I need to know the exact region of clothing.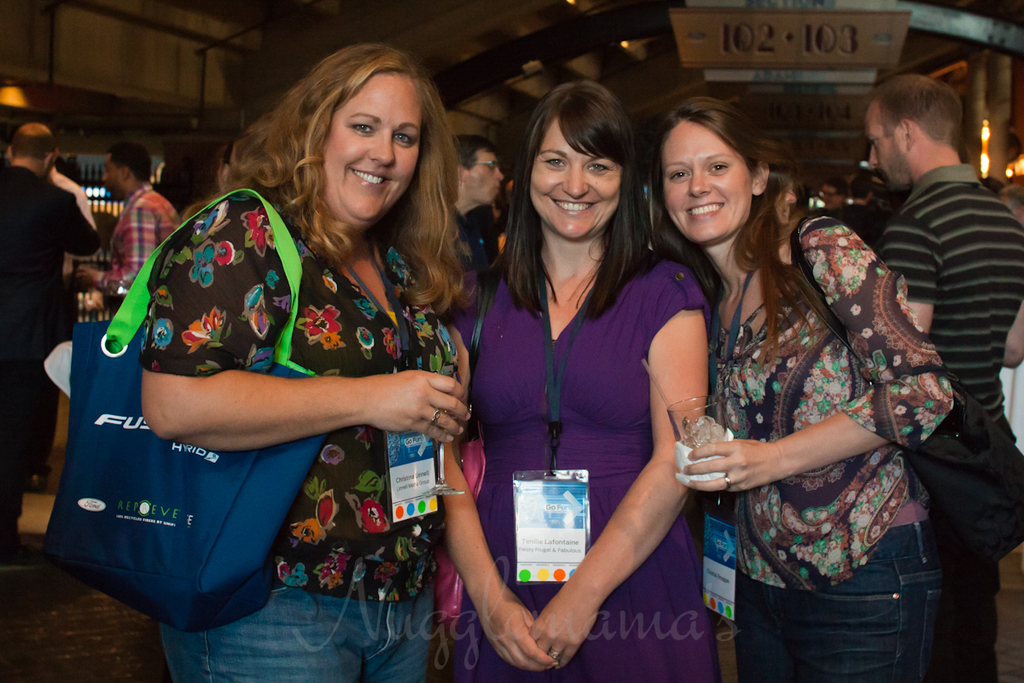
Region: {"left": 833, "top": 205, "right": 884, "bottom": 242}.
